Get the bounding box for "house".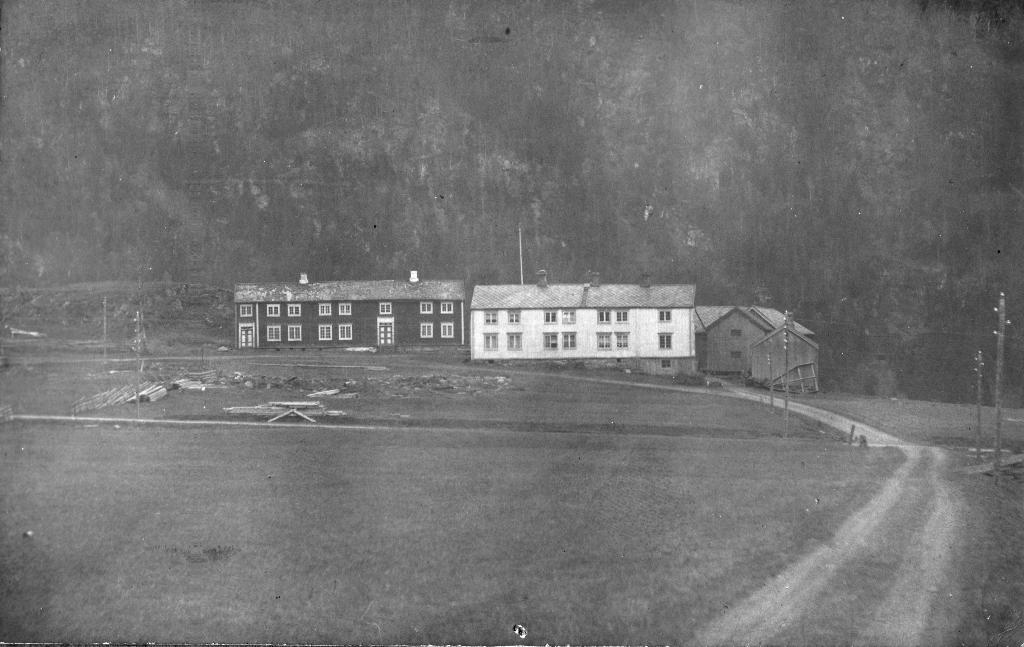
(x1=698, y1=301, x2=822, y2=391).
